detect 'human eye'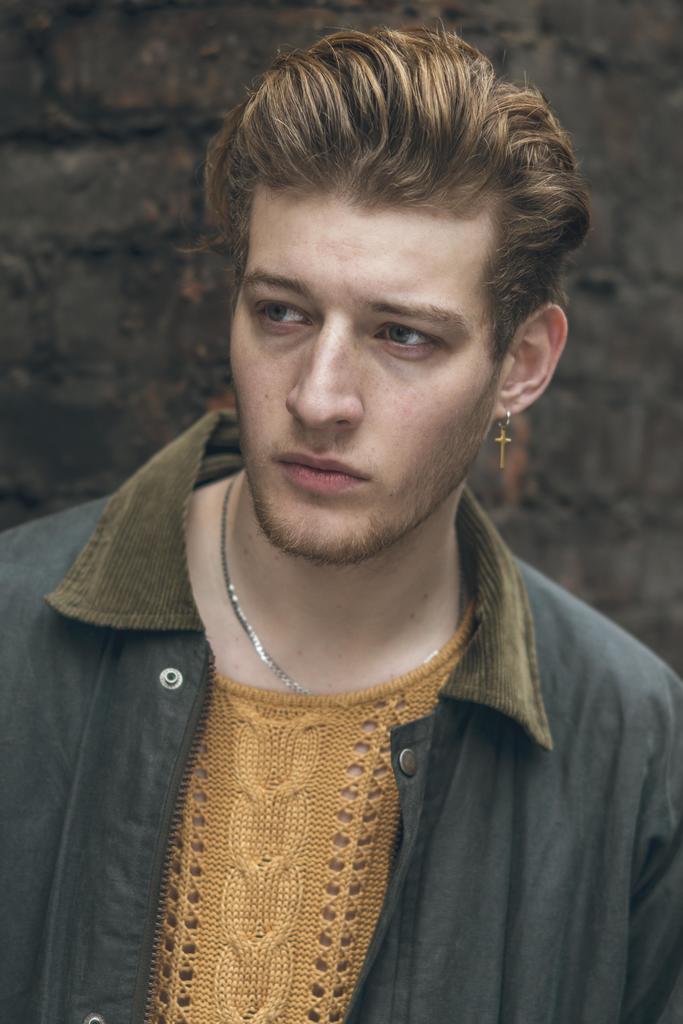
250 289 309 335
